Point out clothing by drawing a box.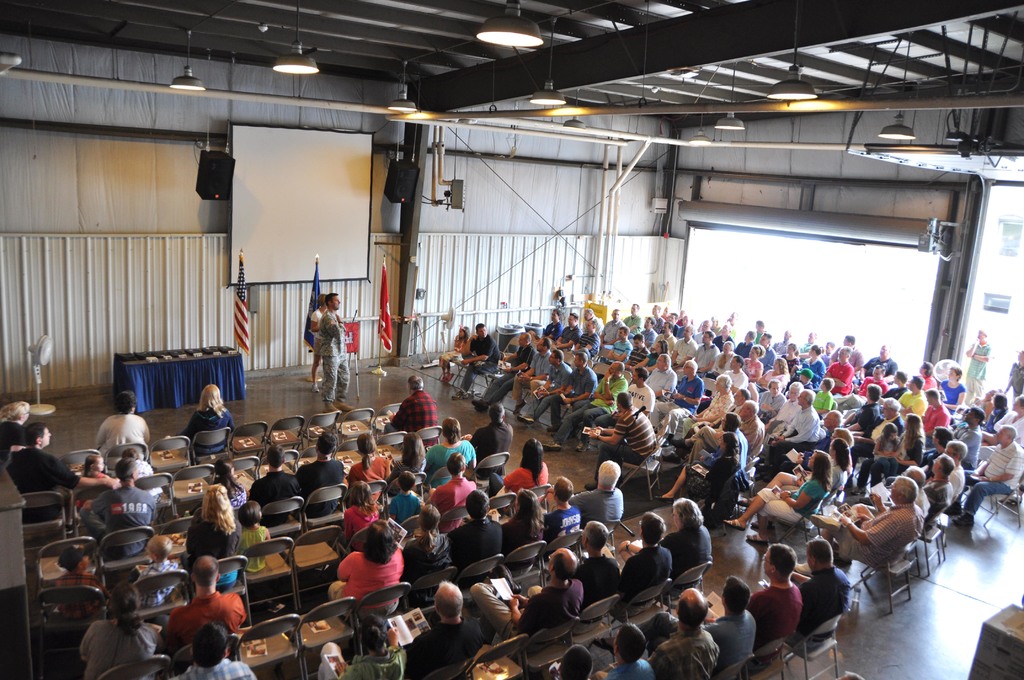
[x1=756, y1=388, x2=783, y2=414].
